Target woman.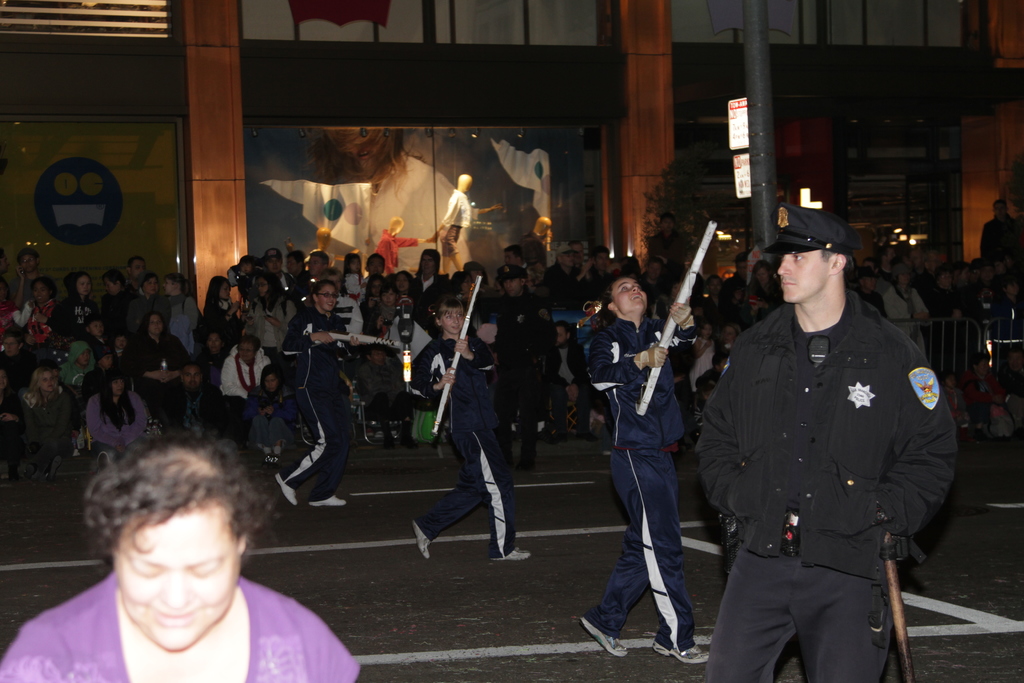
Target region: <region>741, 259, 783, 320</region>.
